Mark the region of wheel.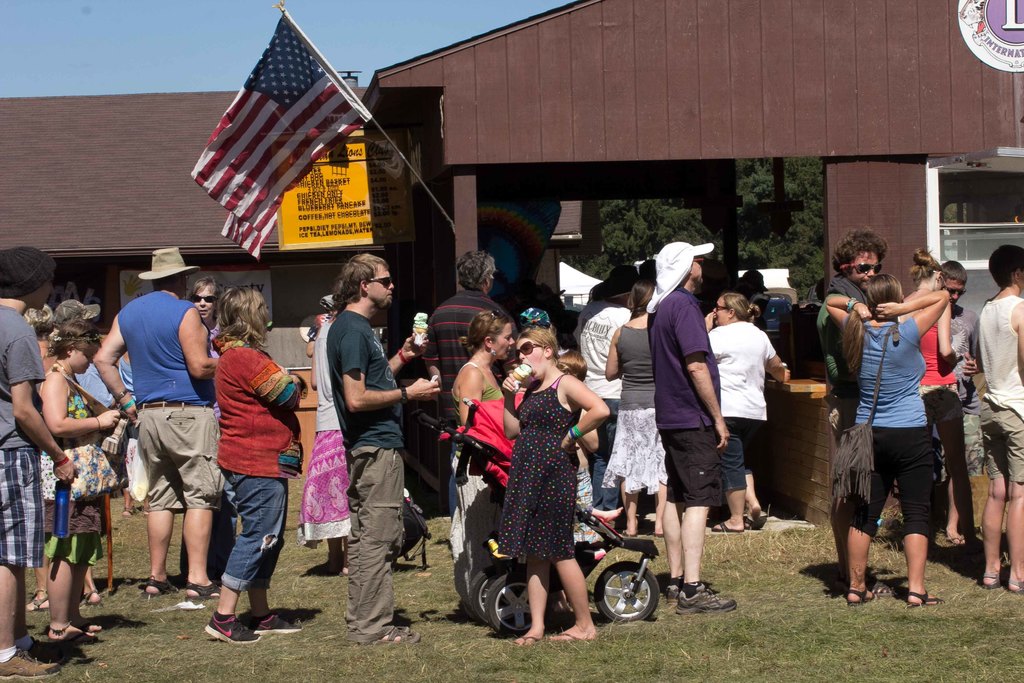
Region: pyautogui.locateOnScreen(593, 569, 665, 636).
